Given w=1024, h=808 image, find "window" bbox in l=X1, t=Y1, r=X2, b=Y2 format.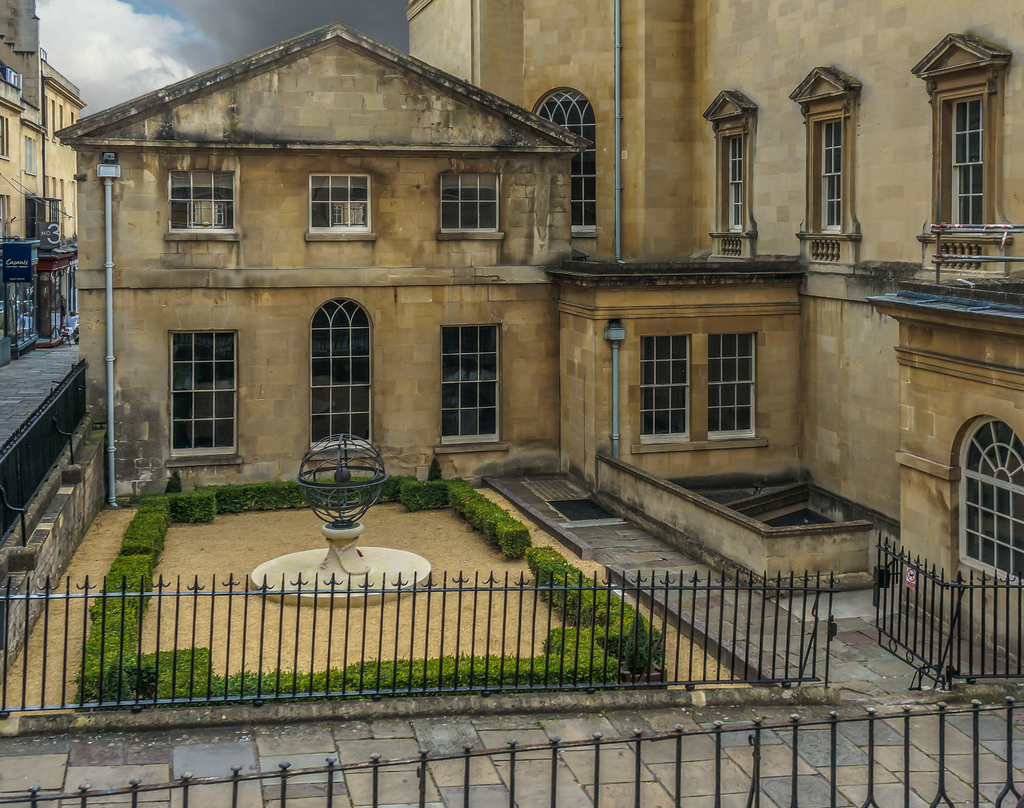
l=172, t=330, r=238, b=459.
